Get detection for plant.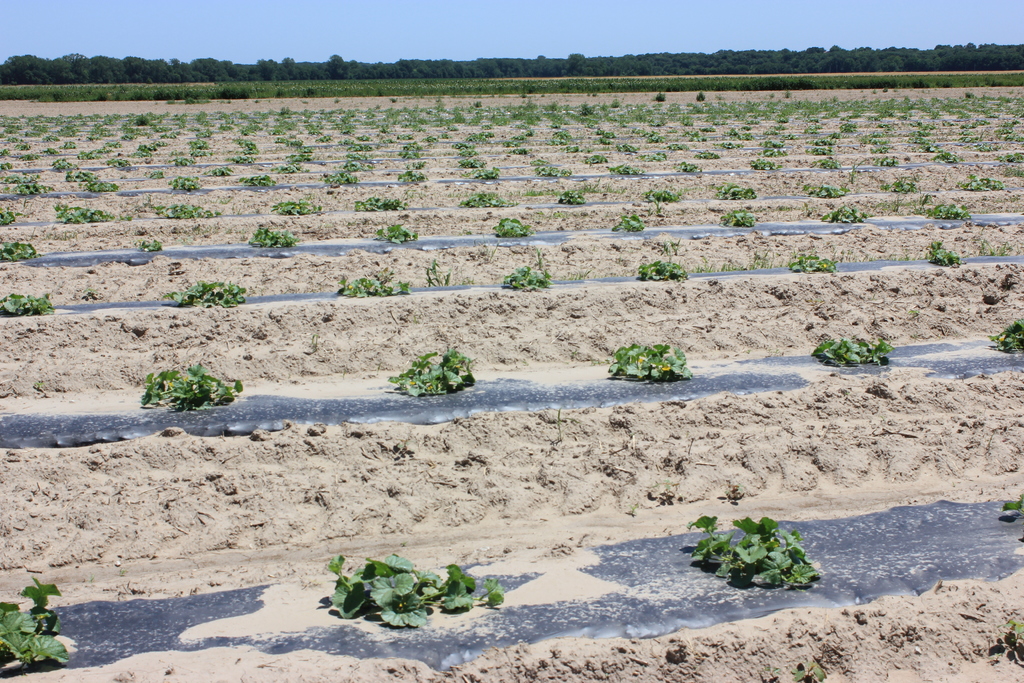
Detection: pyautogui.locateOnScreen(806, 329, 896, 367).
